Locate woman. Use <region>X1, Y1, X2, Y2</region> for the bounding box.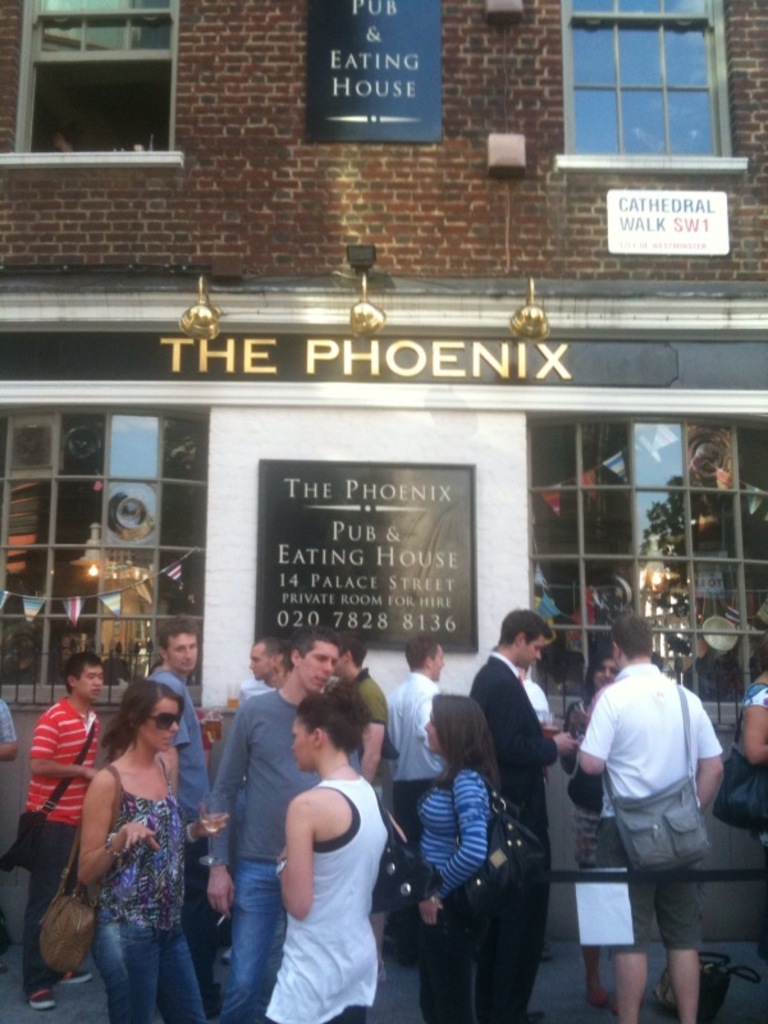
<region>45, 654, 220, 1023</region>.
